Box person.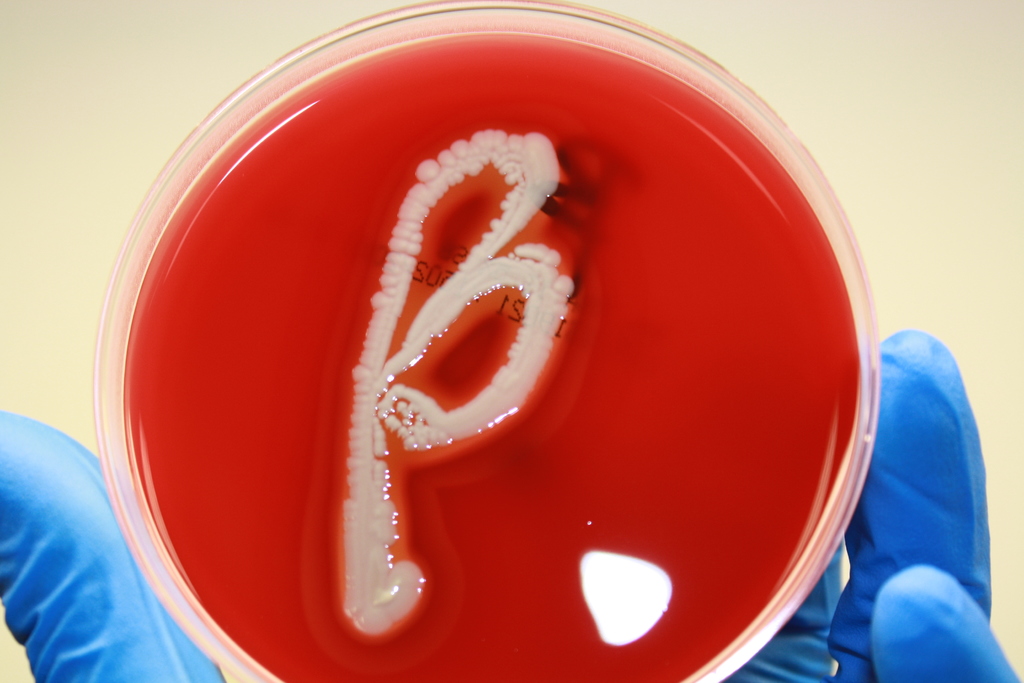
[x1=0, y1=324, x2=1023, y2=682].
